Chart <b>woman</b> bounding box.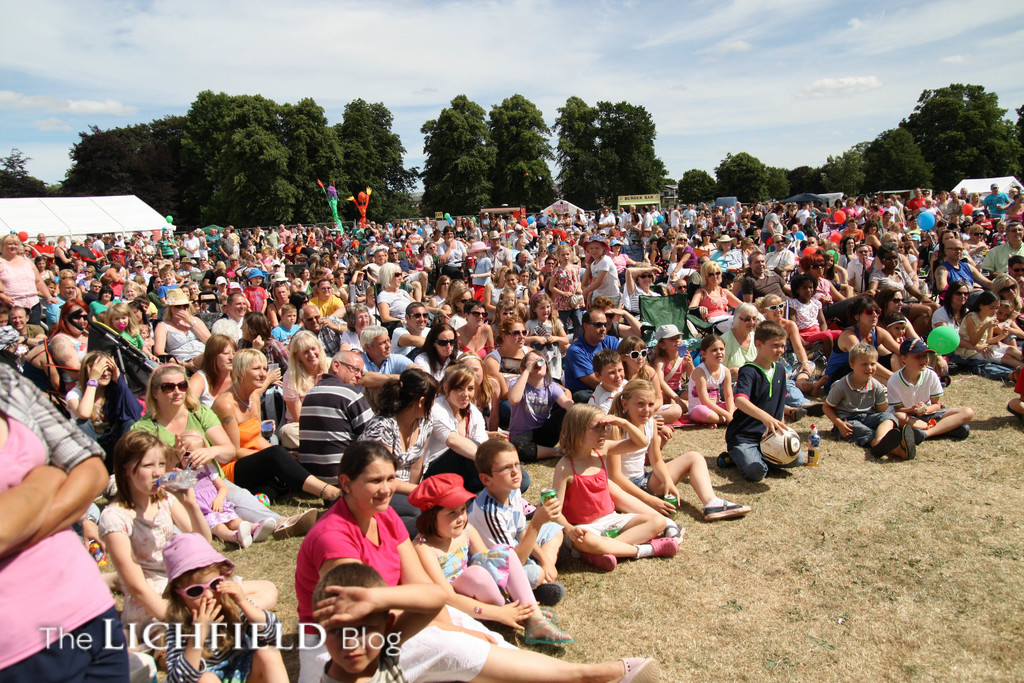
Charted: pyautogui.locateOnScreen(828, 293, 896, 390).
